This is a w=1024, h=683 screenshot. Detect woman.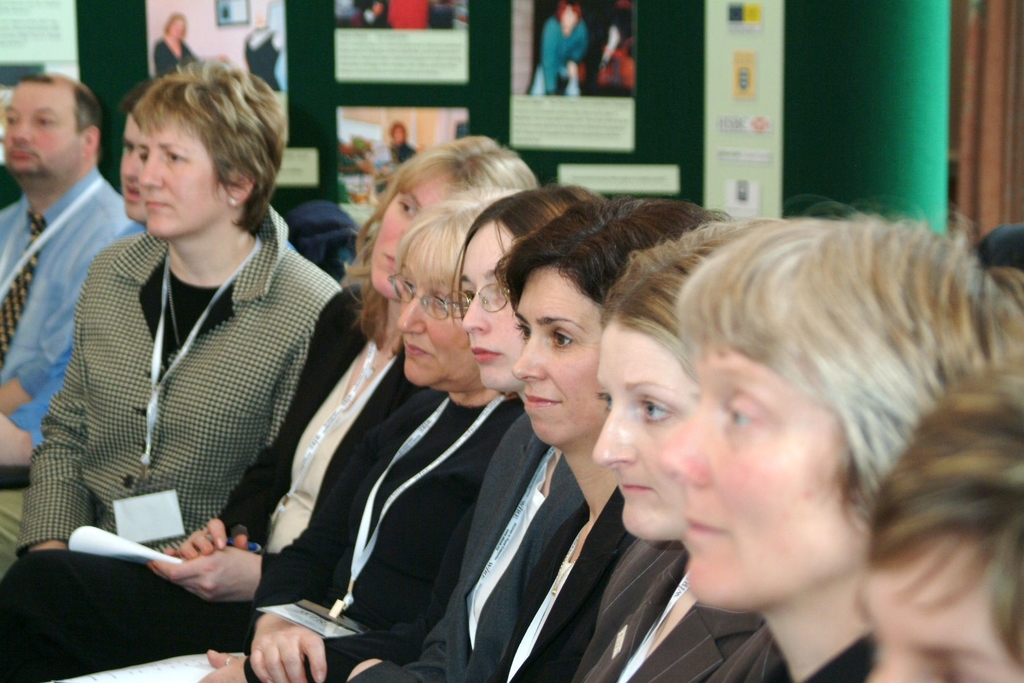
{"x1": 346, "y1": 181, "x2": 608, "y2": 682}.
